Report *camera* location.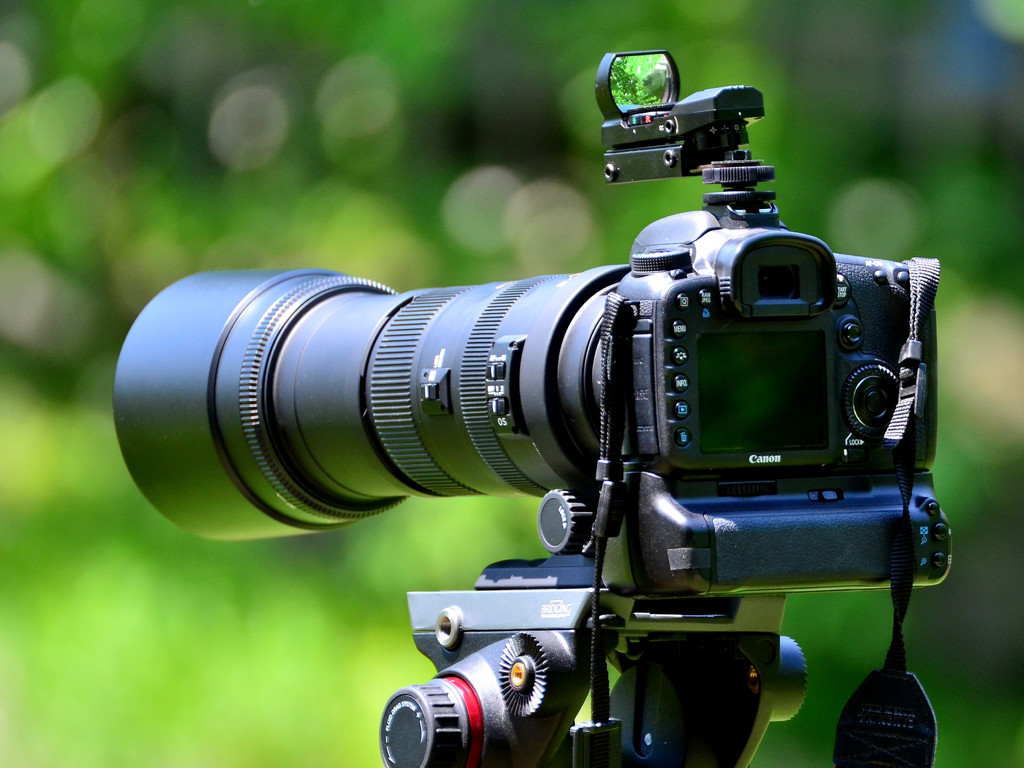
Report: [left=166, top=81, right=968, bottom=730].
